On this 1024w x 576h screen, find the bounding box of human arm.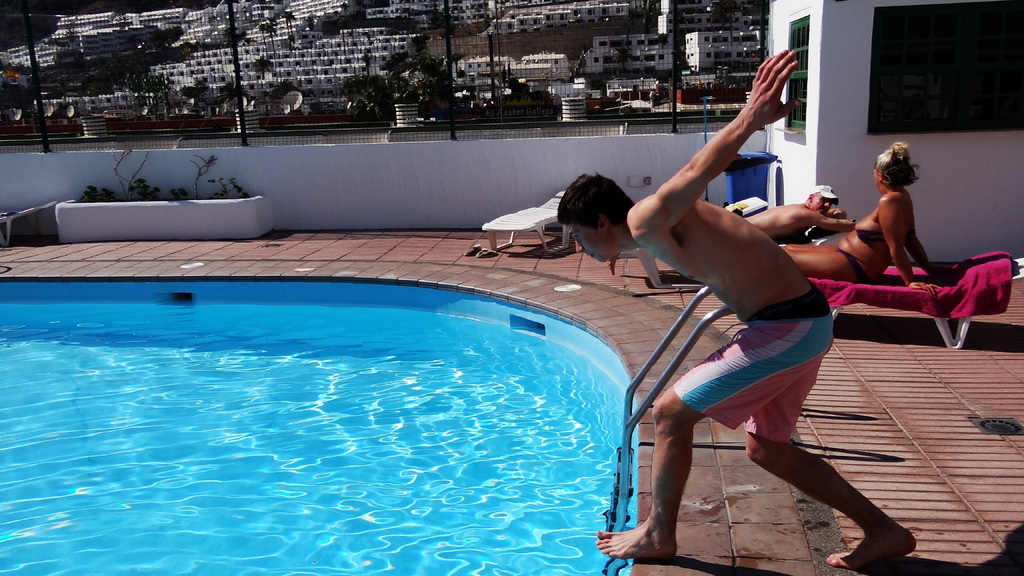
Bounding box: bbox(721, 98, 801, 175).
